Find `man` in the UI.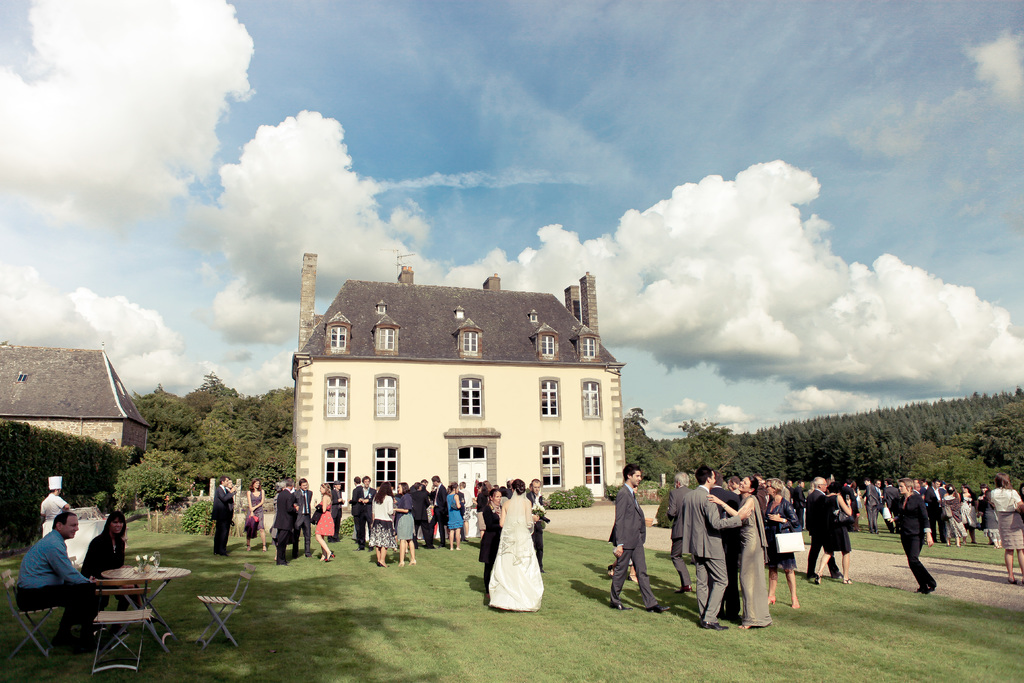
UI element at (409,482,436,549).
